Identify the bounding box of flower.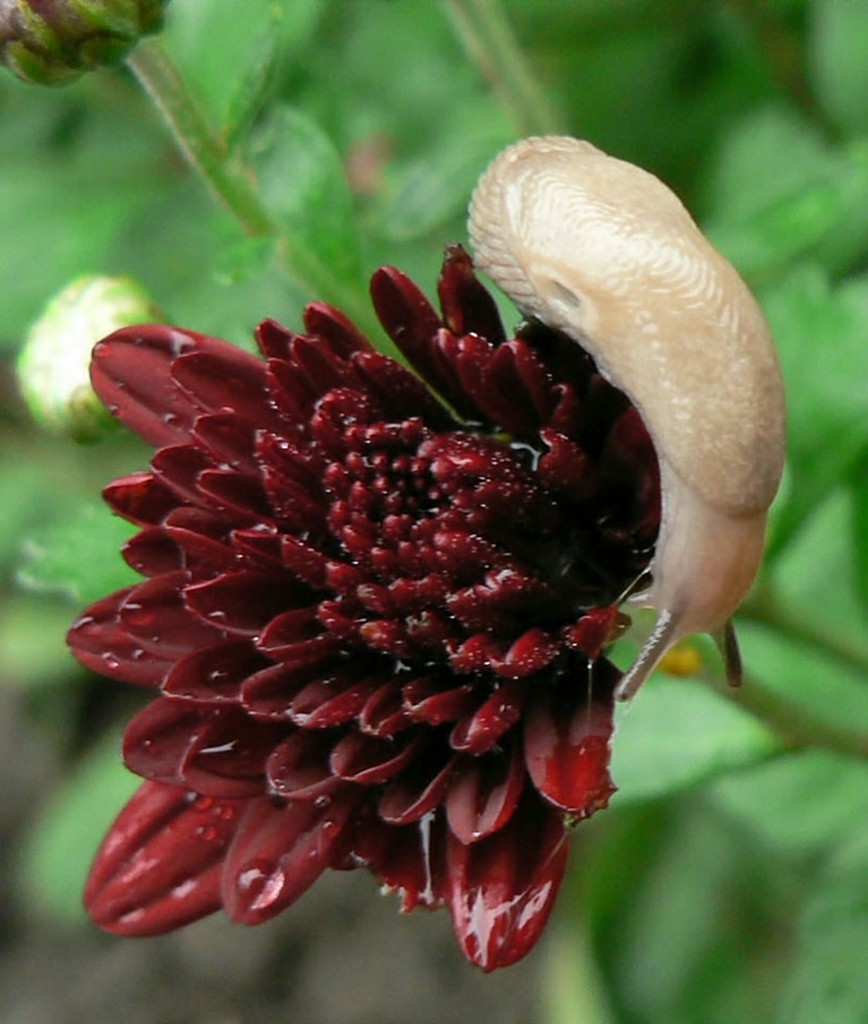
bbox=(70, 162, 727, 965).
